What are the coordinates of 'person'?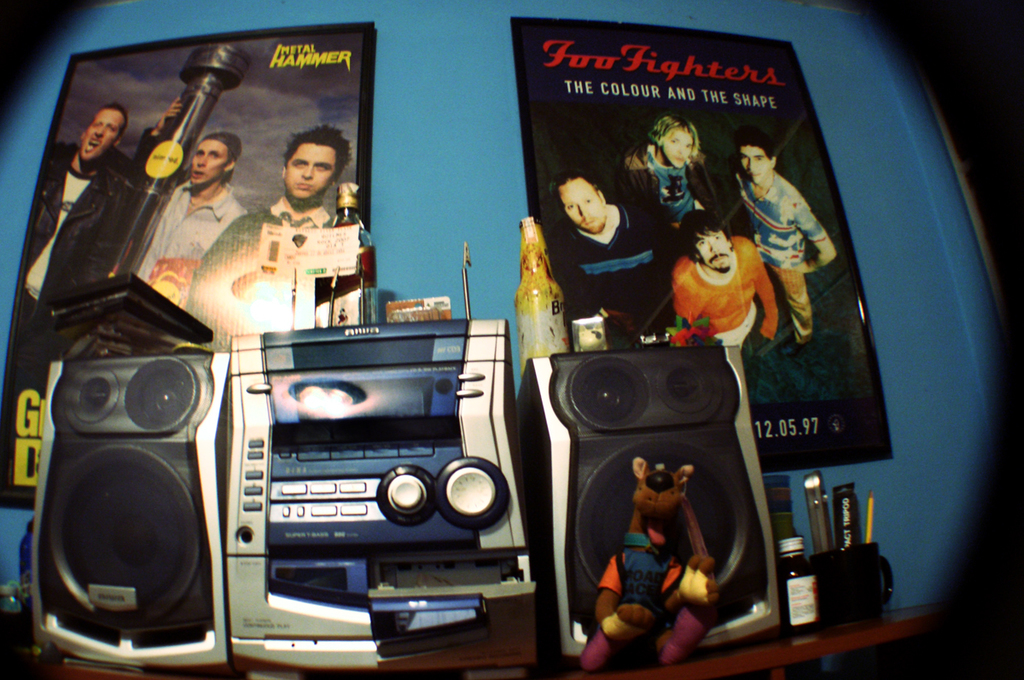
(left=621, top=115, right=731, bottom=235).
